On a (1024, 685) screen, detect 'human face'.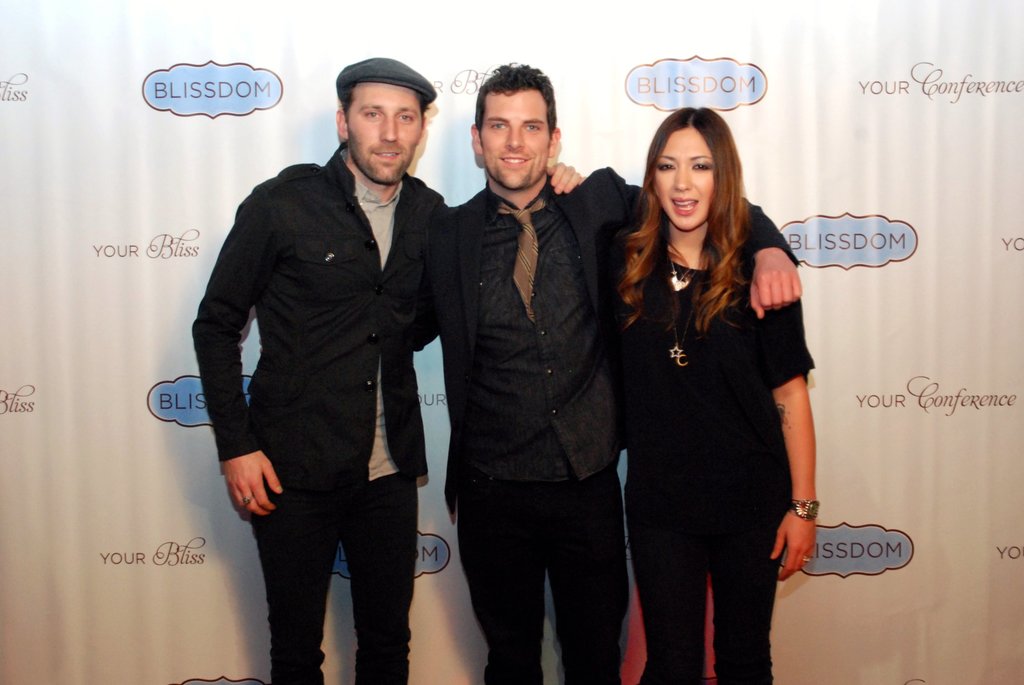
<region>474, 86, 549, 188</region>.
